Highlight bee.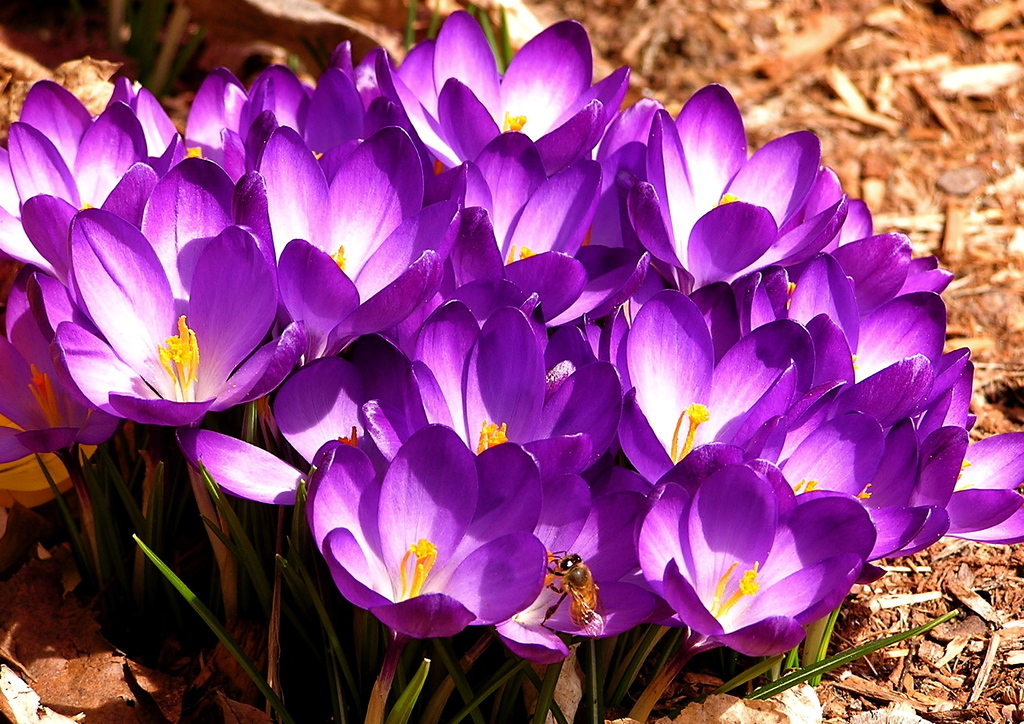
Highlighted region: bbox=(527, 558, 611, 651).
